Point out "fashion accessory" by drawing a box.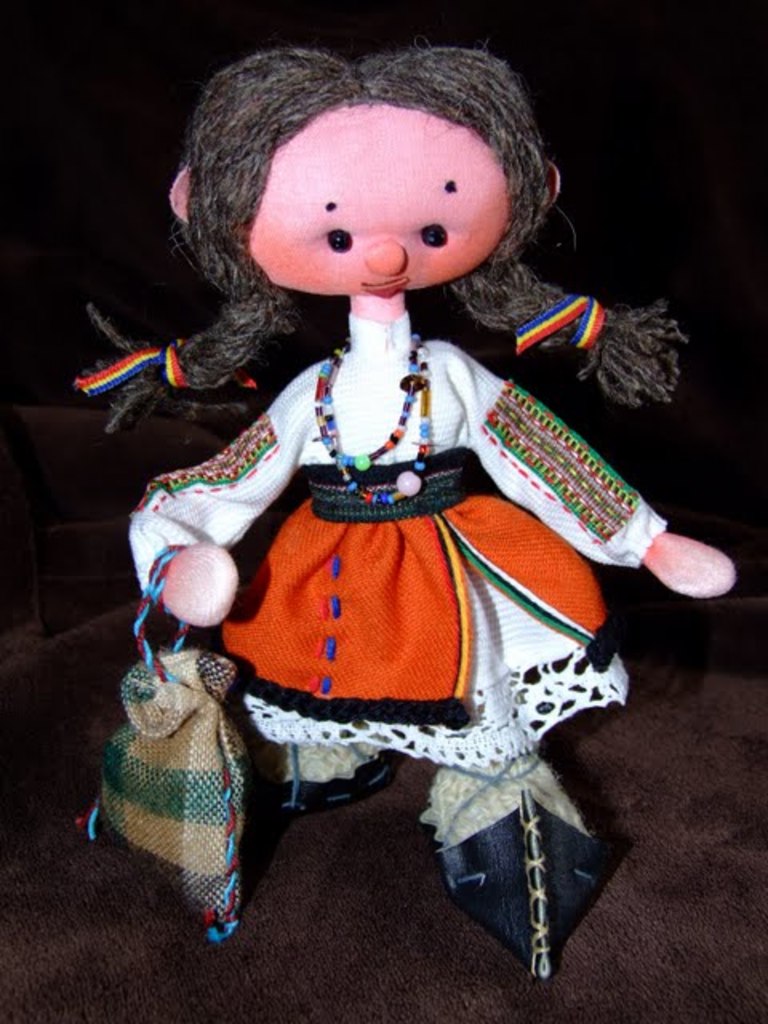
box(320, 344, 435, 509).
